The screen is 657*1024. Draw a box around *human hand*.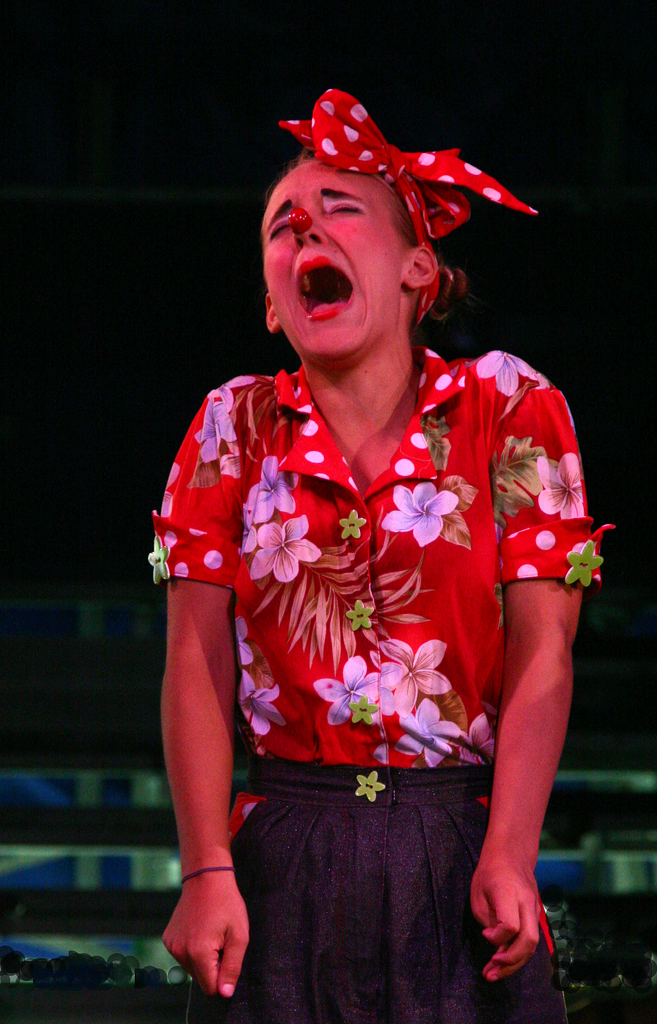
x1=170, y1=864, x2=261, y2=1005.
